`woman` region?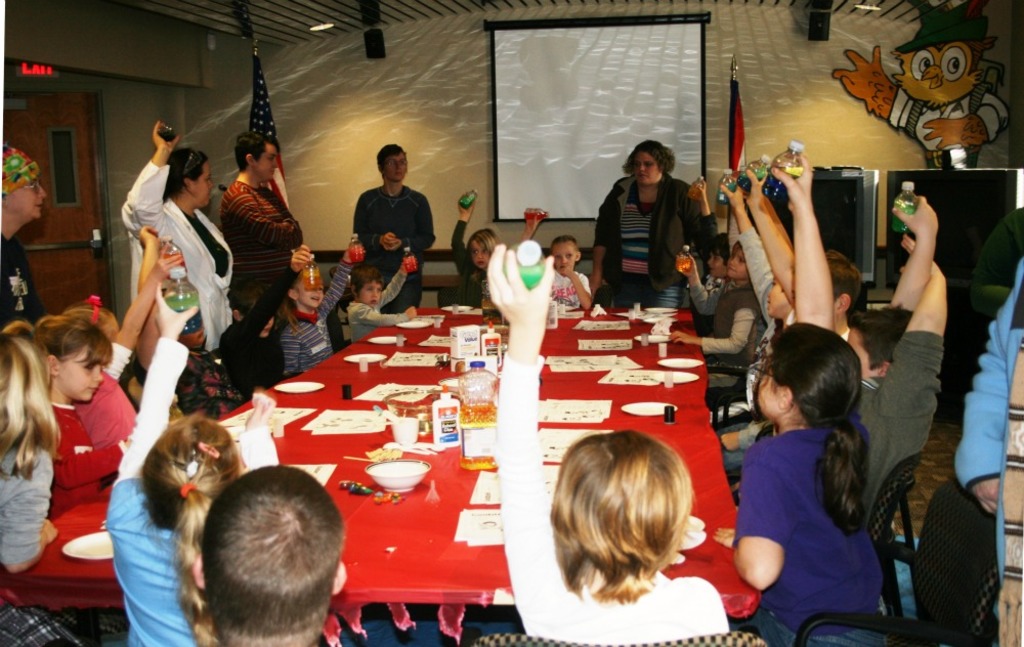
119:122:238:356
